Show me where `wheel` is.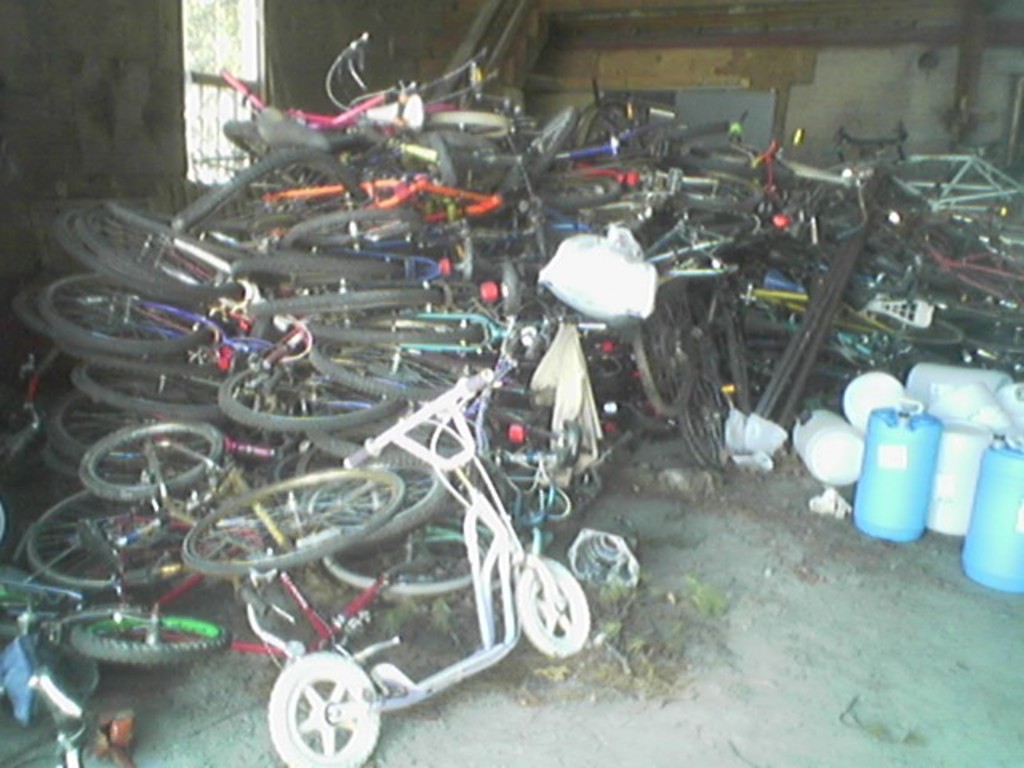
`wheel` is at 78:614:232:658.
